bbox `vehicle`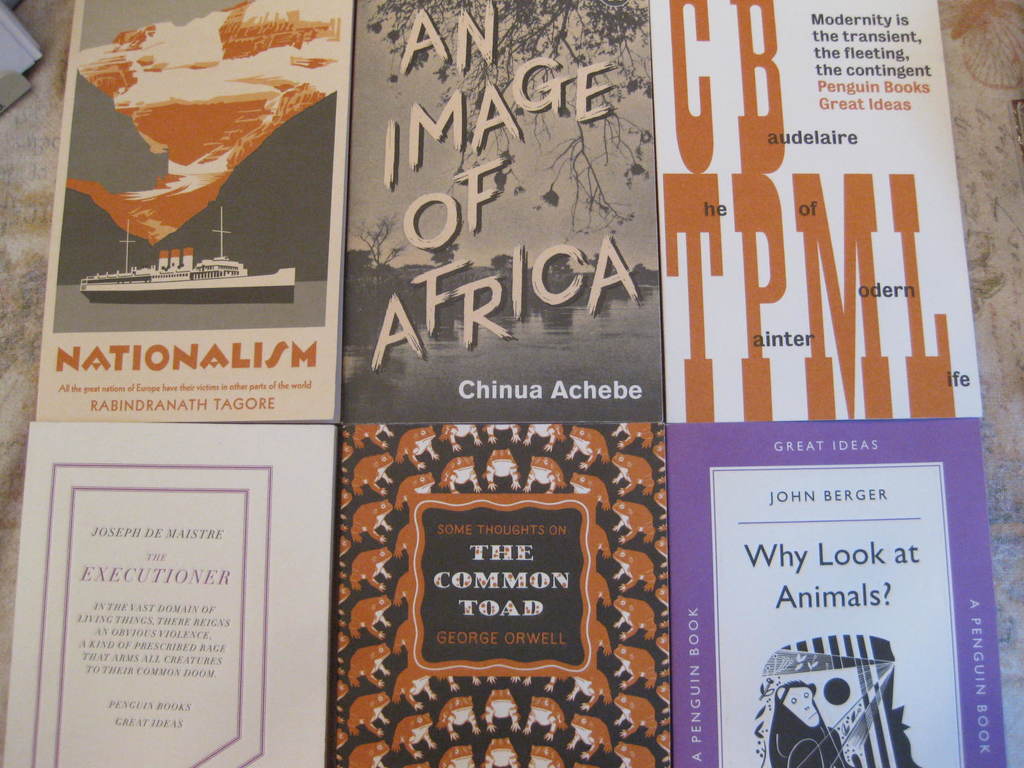
78:198:296:302
